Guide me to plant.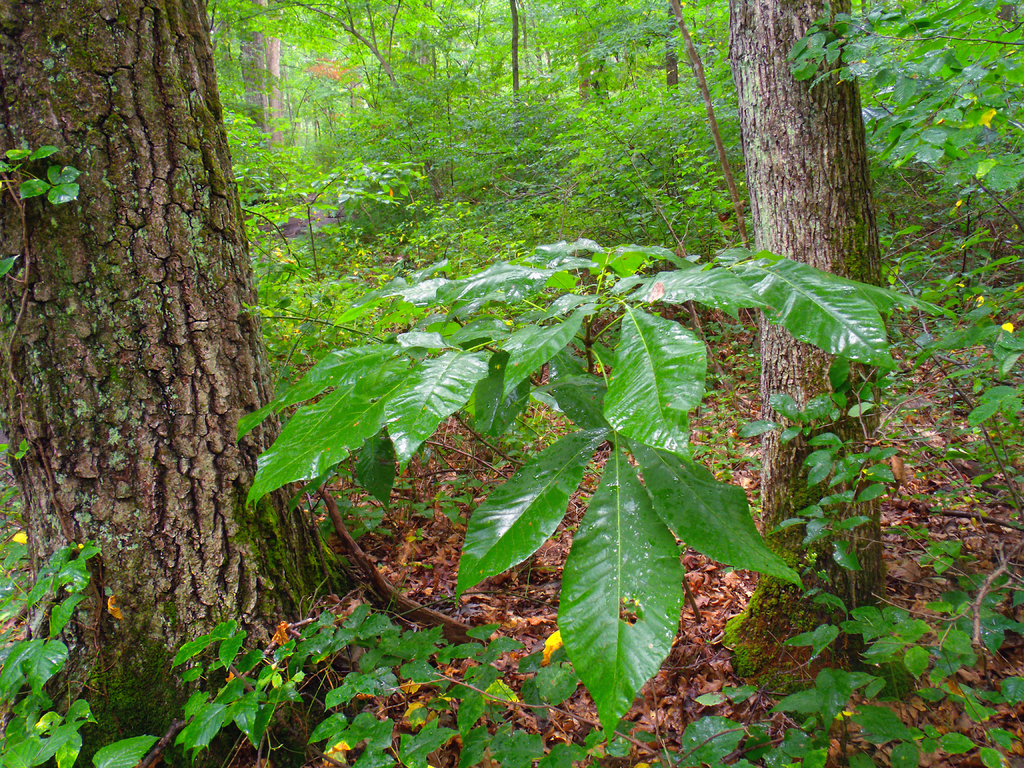
Guidance: (left=0, top=437, right=170, bottom=767).
